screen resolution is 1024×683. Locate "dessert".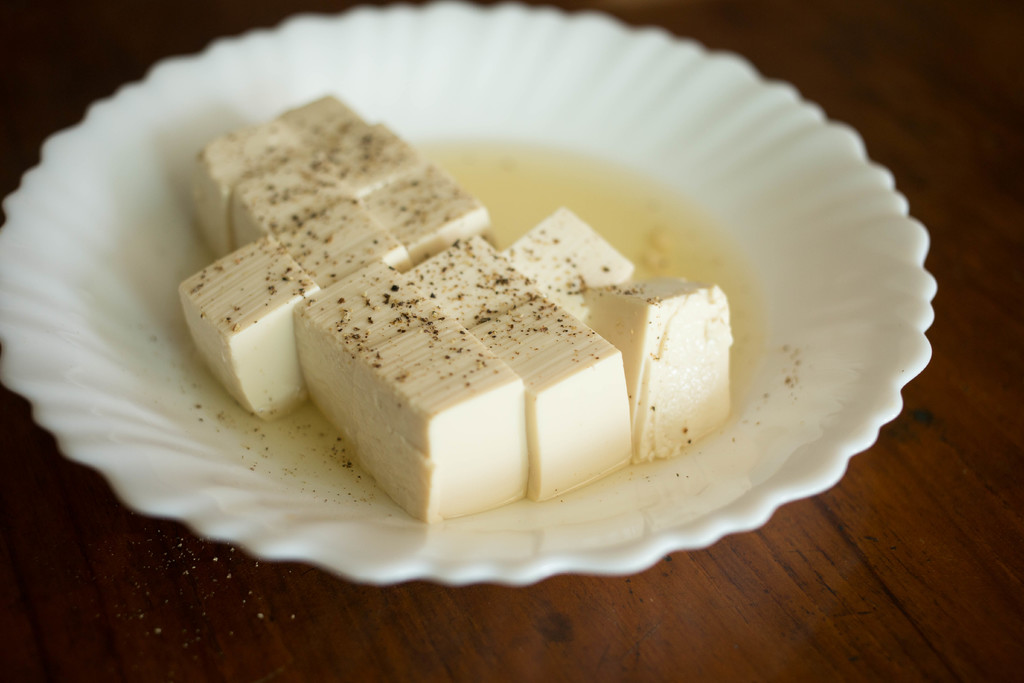
locate(126, 65, 942, 602).
